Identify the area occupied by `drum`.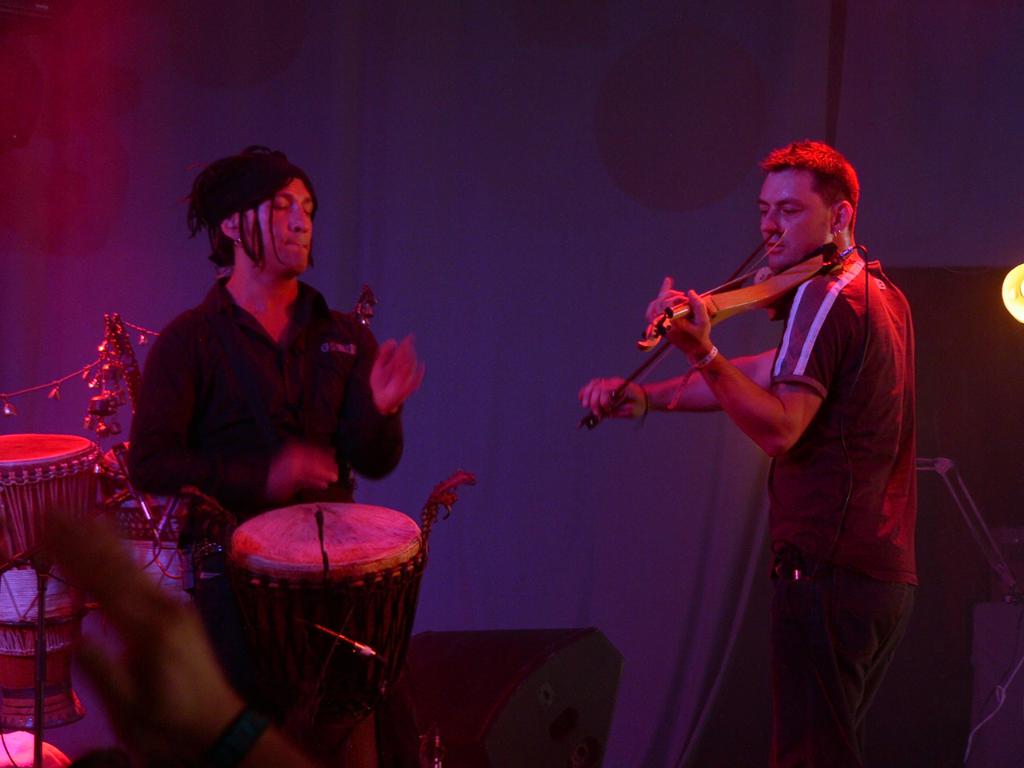
Area: detection(230, 500, 430, 730).
